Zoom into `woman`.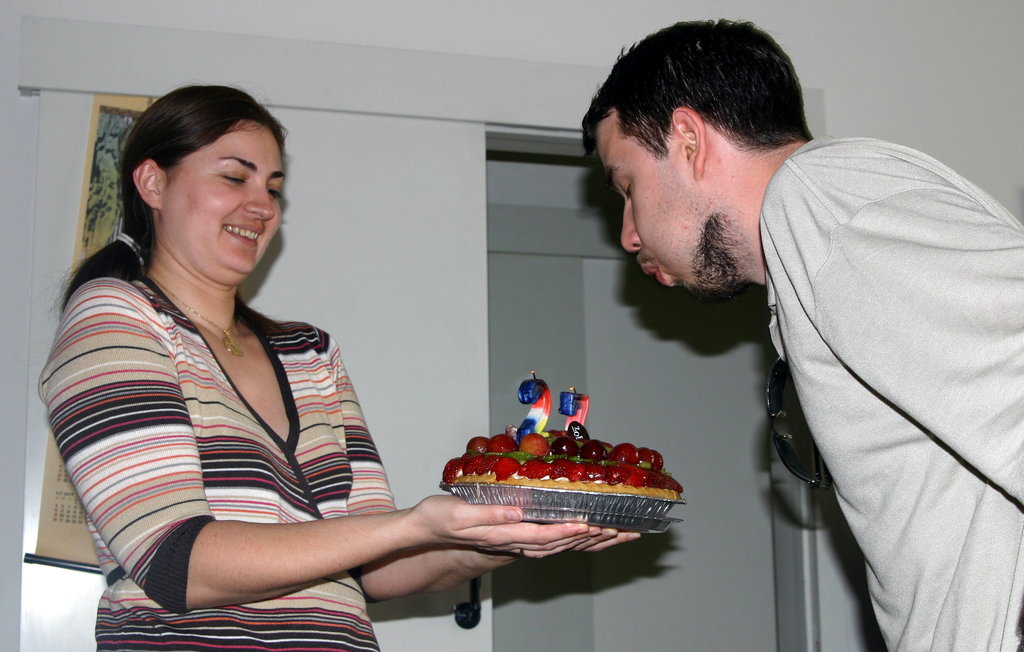
Zoom target: box=[35, 77, 640, 651].
